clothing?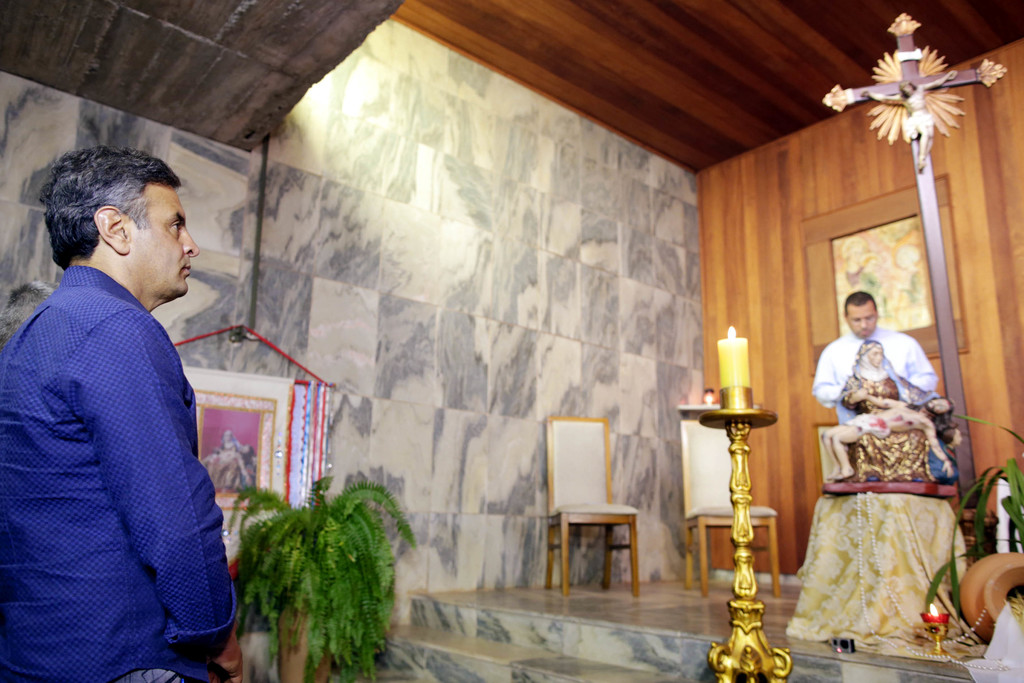
l=0, t=258, r=243, b=682
